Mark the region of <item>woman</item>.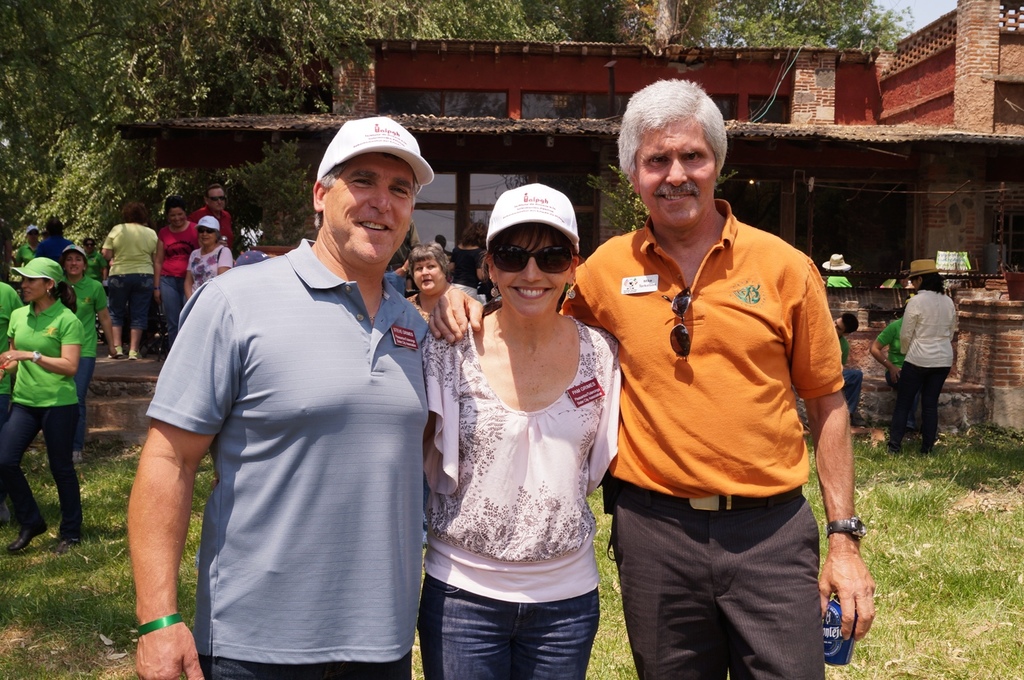
Region: 889, 267, 963, 460.
